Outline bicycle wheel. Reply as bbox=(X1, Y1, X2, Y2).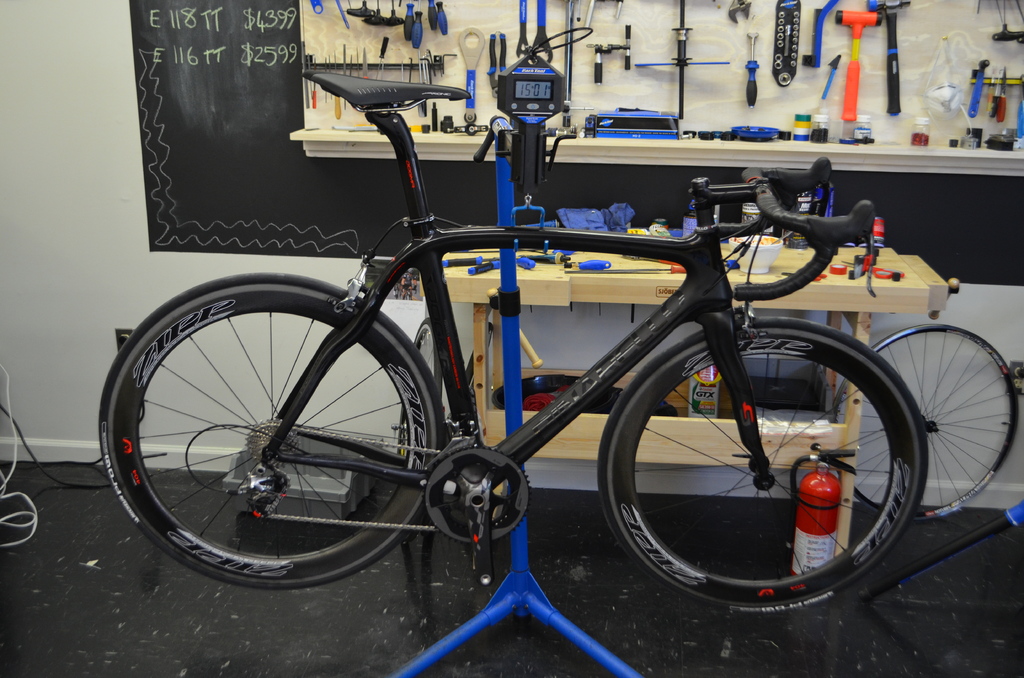
bbox=(101, 270, 445, 589).
